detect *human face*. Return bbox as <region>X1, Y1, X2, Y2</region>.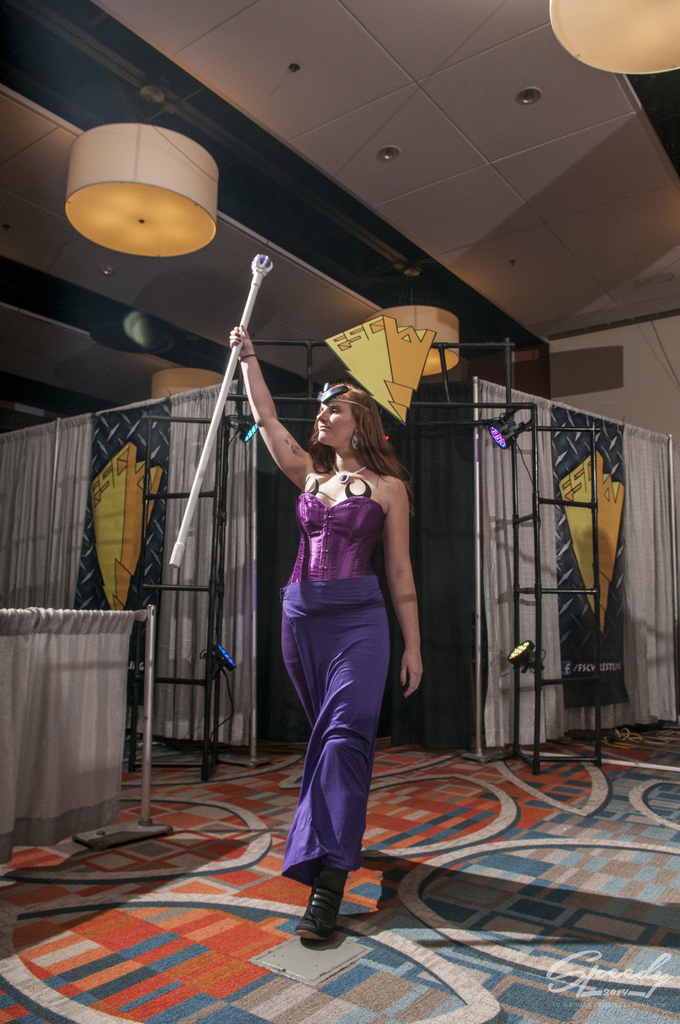
<region>316, 376, 349, 445</region>.
